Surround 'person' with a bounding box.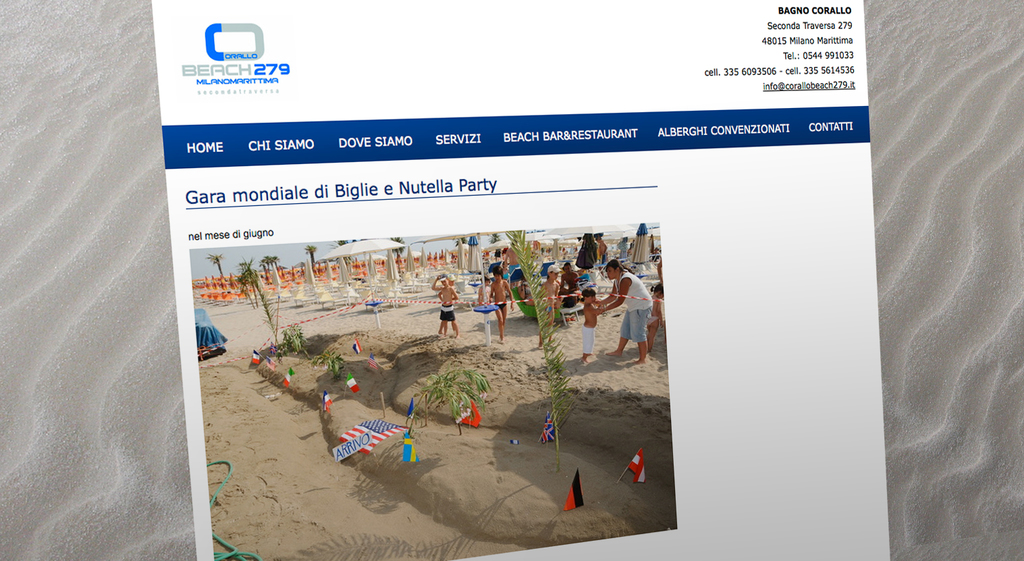
bbox=(596, 230, 608, 276).
